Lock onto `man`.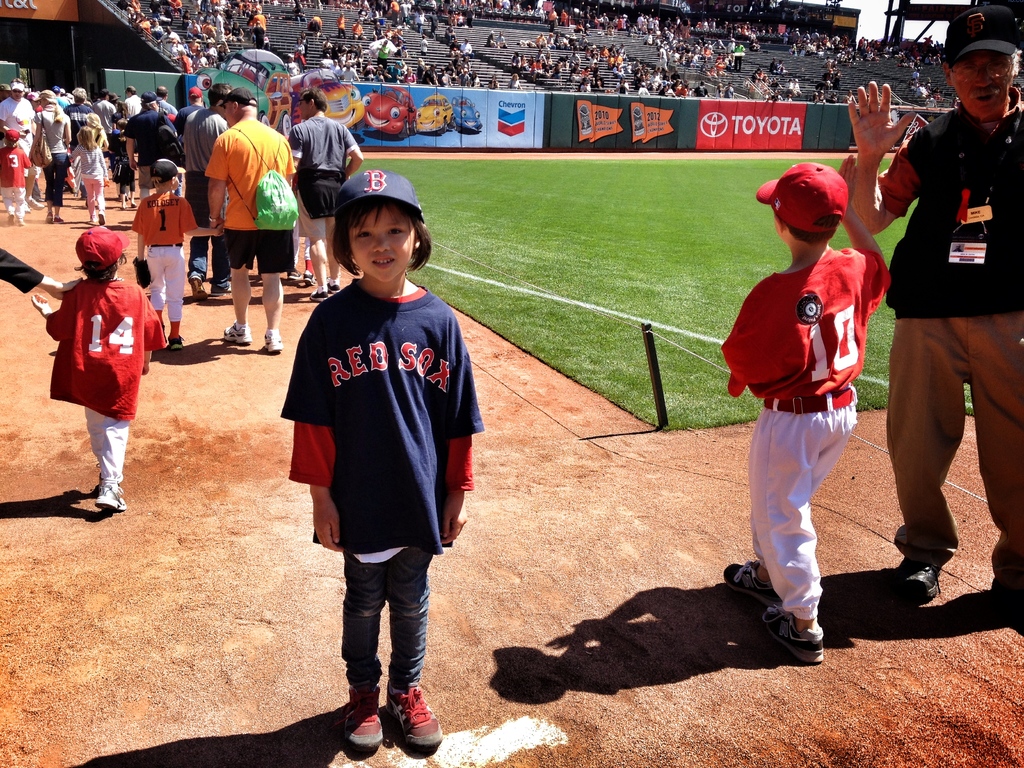
Locked: 845:3:1020:631.
